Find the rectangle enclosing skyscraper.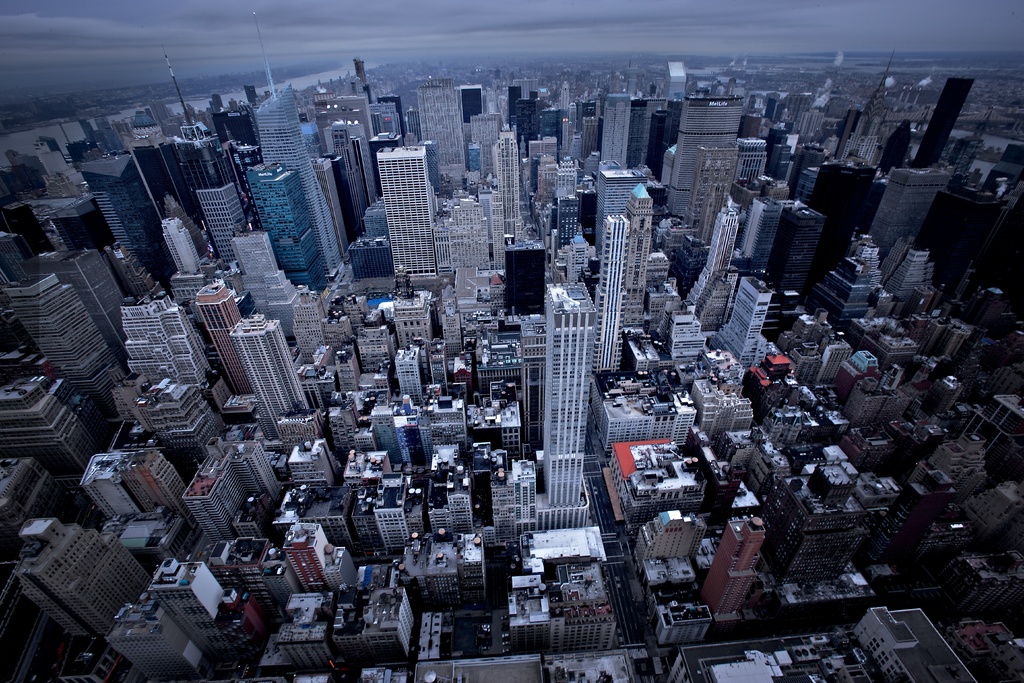
<region>602, 366, 694, 455</region>.
